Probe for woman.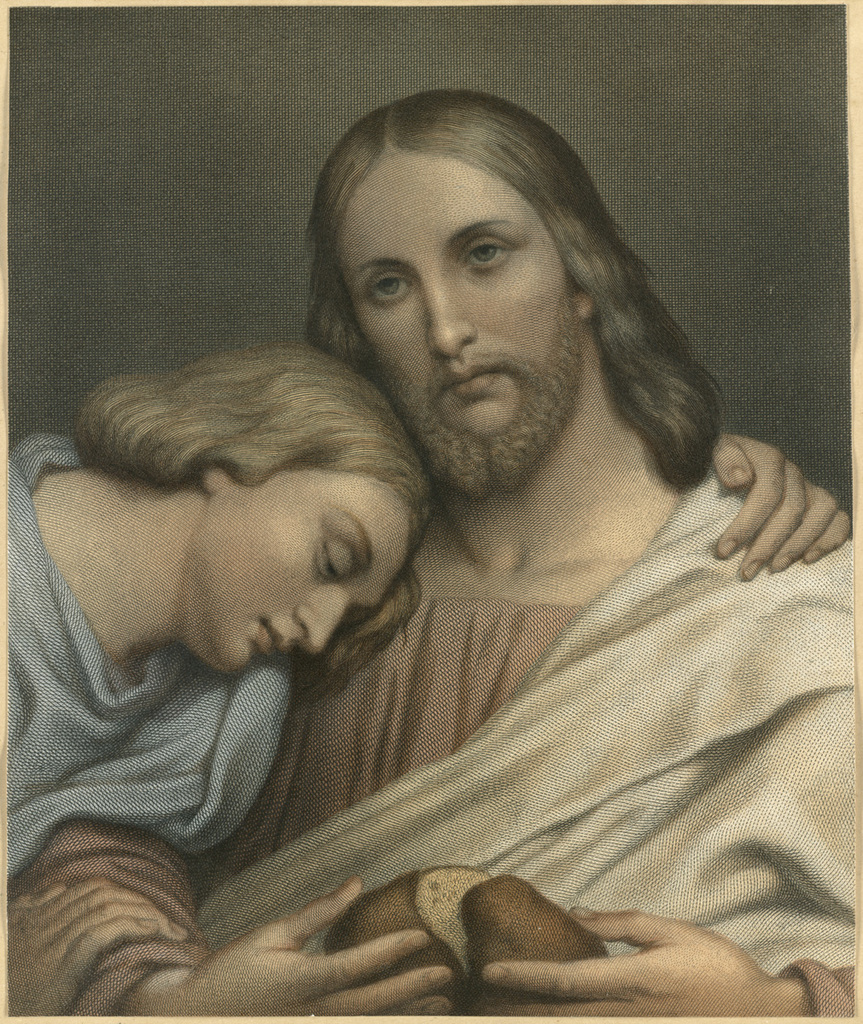
Probe result: 9:339:854:1009.
